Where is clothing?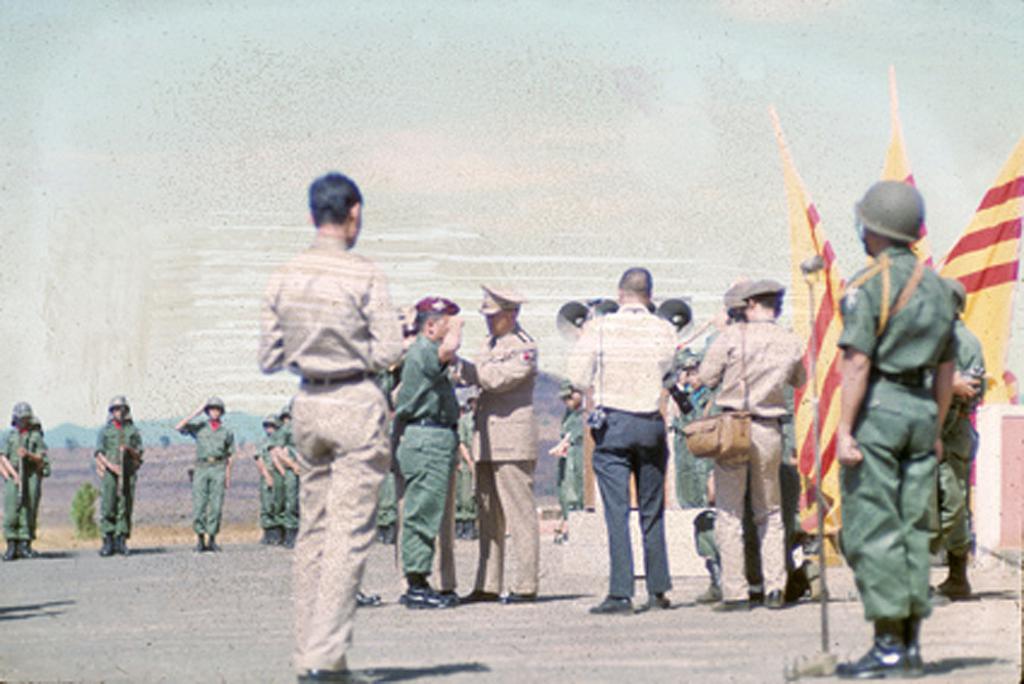
locate(565, 303, 686, 602).
